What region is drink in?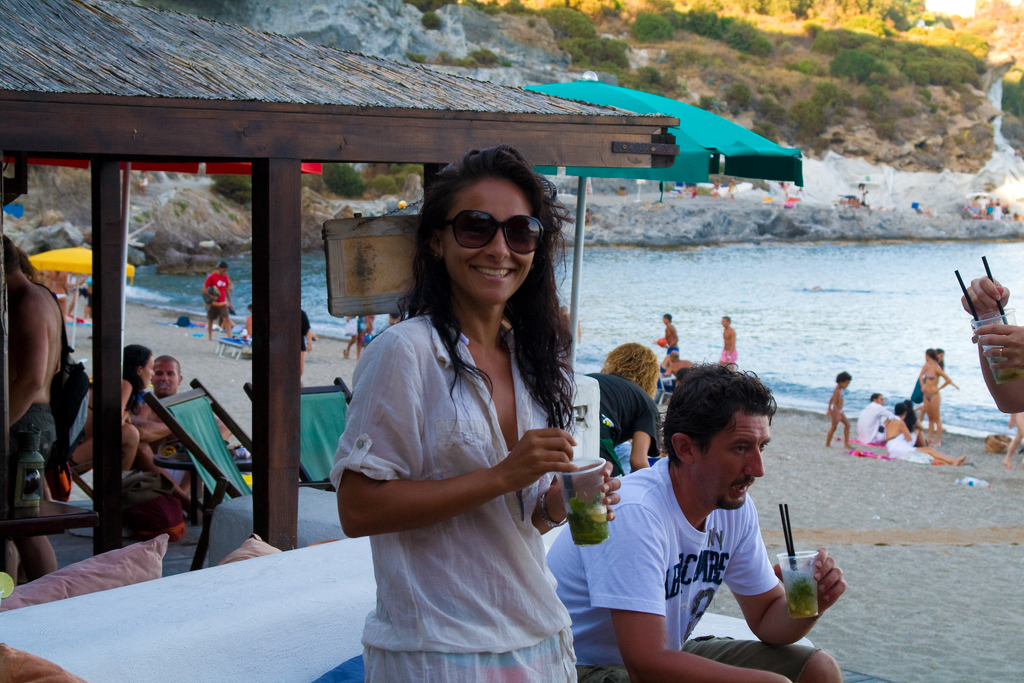
box=[785, 571, 817, 616].
